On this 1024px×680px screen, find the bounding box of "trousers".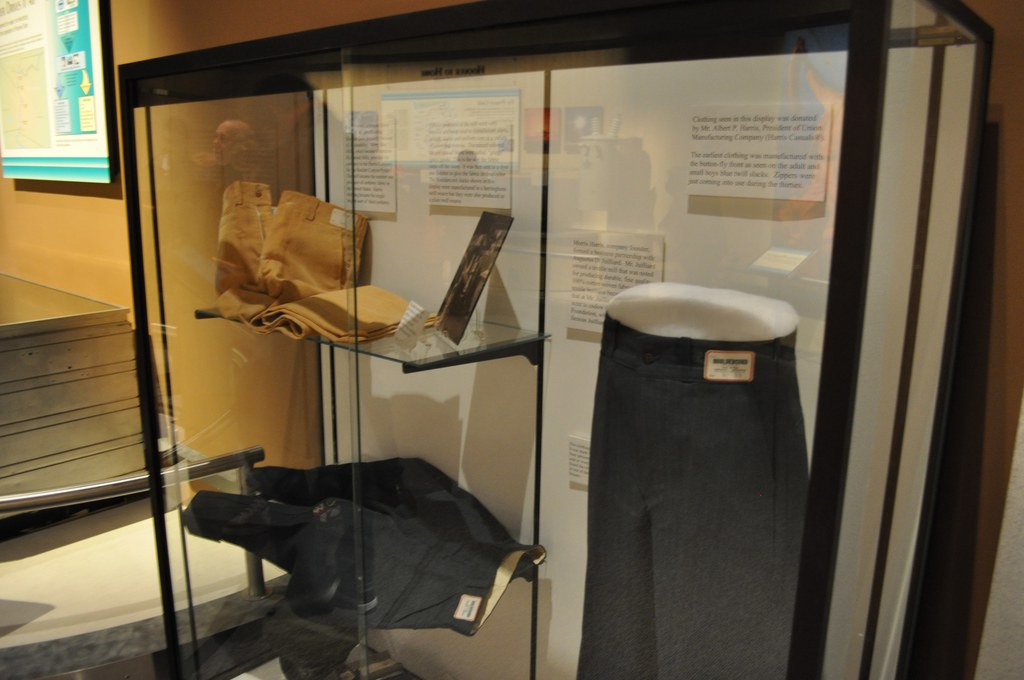
Bounding box: bbox=[582, 290, 821, 679].
